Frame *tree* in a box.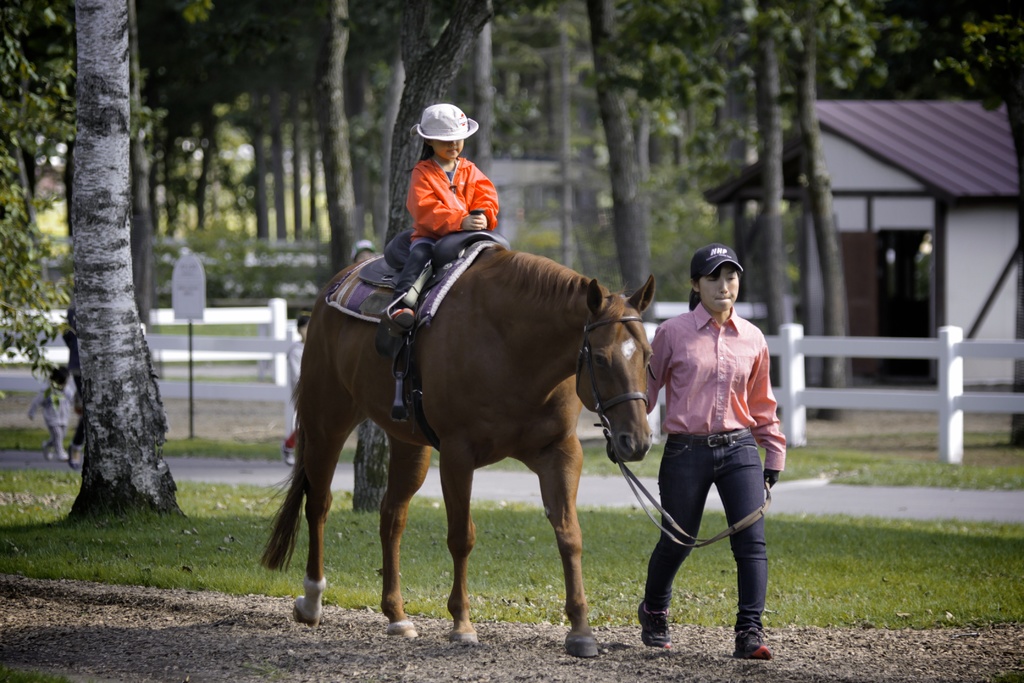
20 111 186 545.
